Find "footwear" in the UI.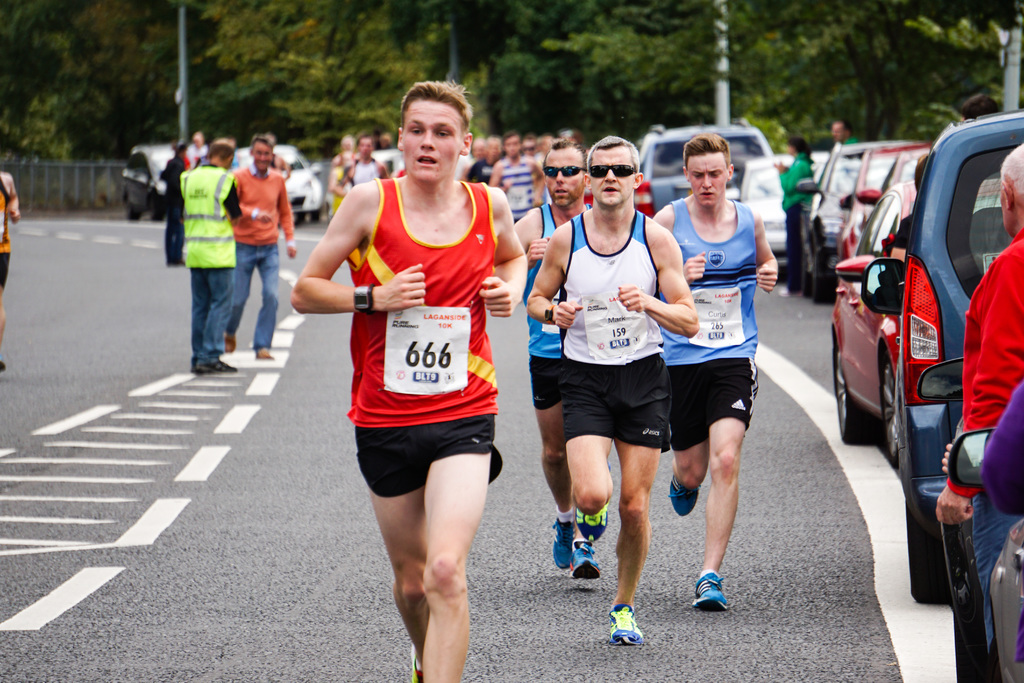
UI element at {"x1": 691, "y1": 570, "x2": 746, "y2": 632}.
